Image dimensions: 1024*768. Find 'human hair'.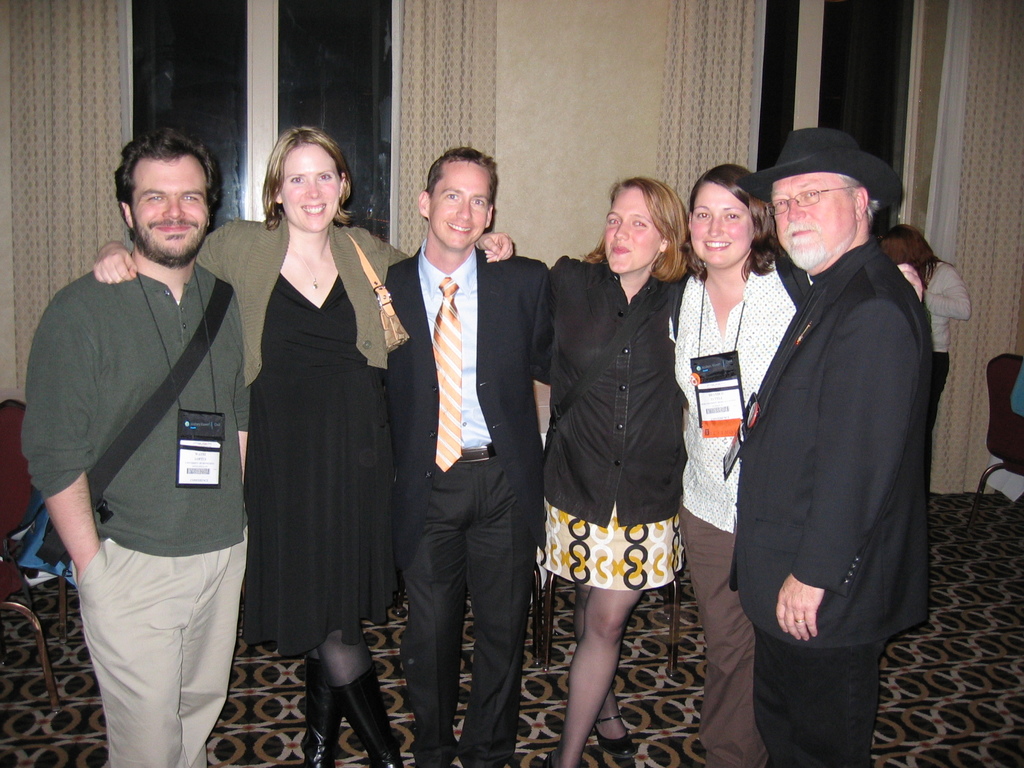
l=600, t=173, r=691, b=282.
